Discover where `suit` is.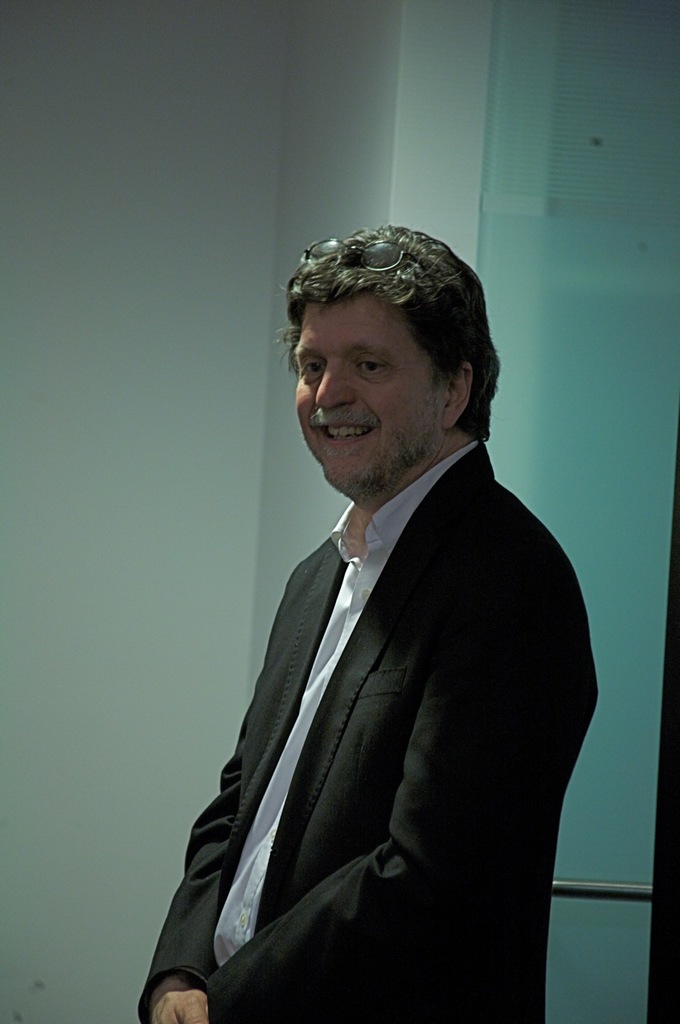
Discovered at [left=142, top=482, right=528, bottom=998].
